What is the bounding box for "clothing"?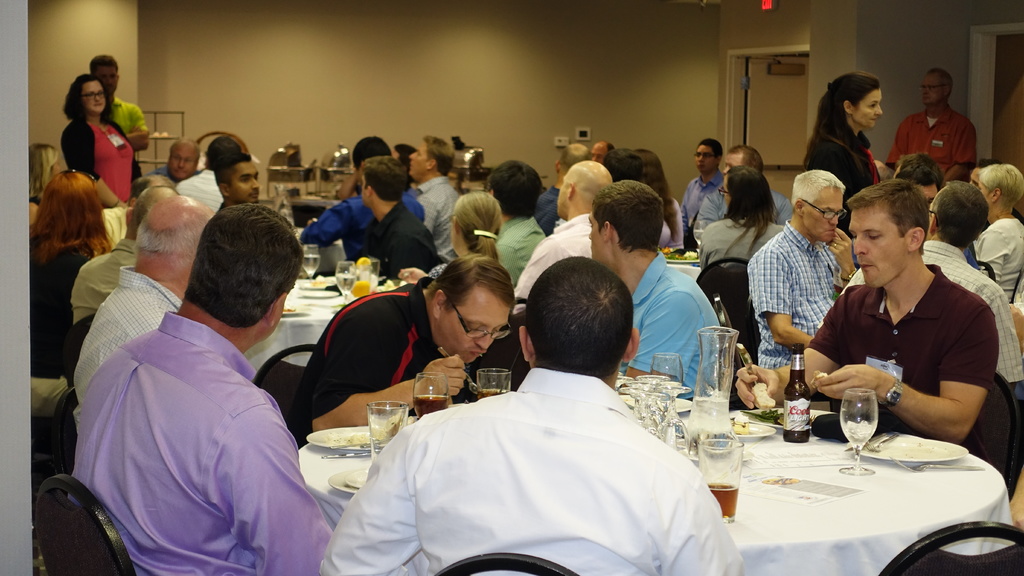
detection(70, 230, 134, 326).
